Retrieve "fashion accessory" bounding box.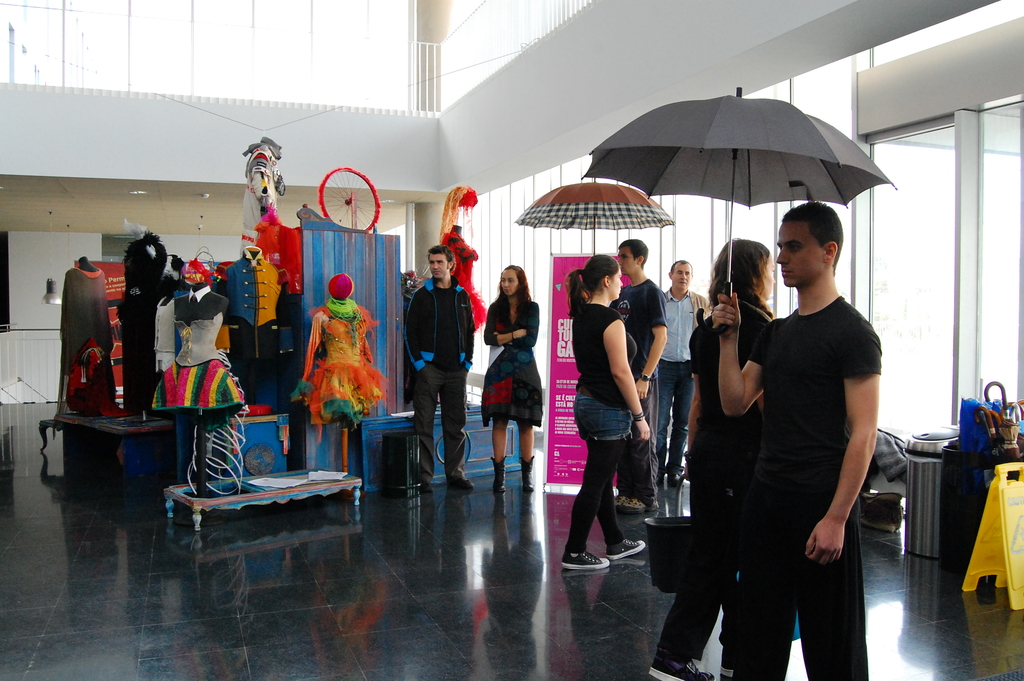
Bounding box: [518, 455, 540, 490].
